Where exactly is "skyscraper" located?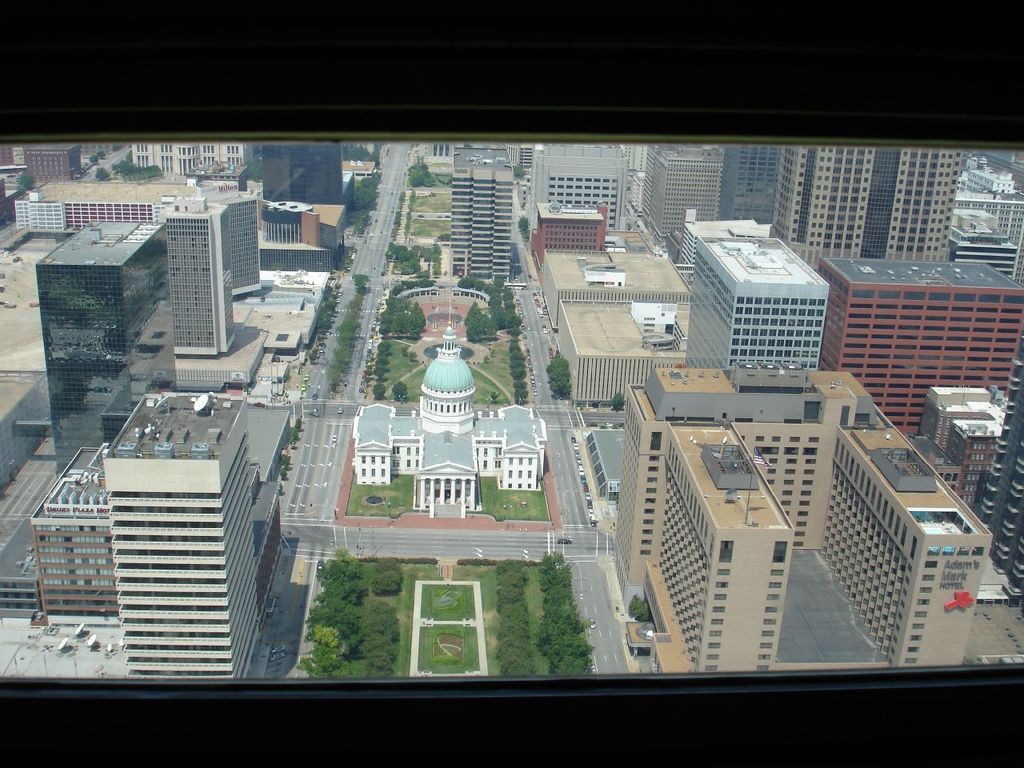
Its bounding box is region(804, 260, 1023, 438).
